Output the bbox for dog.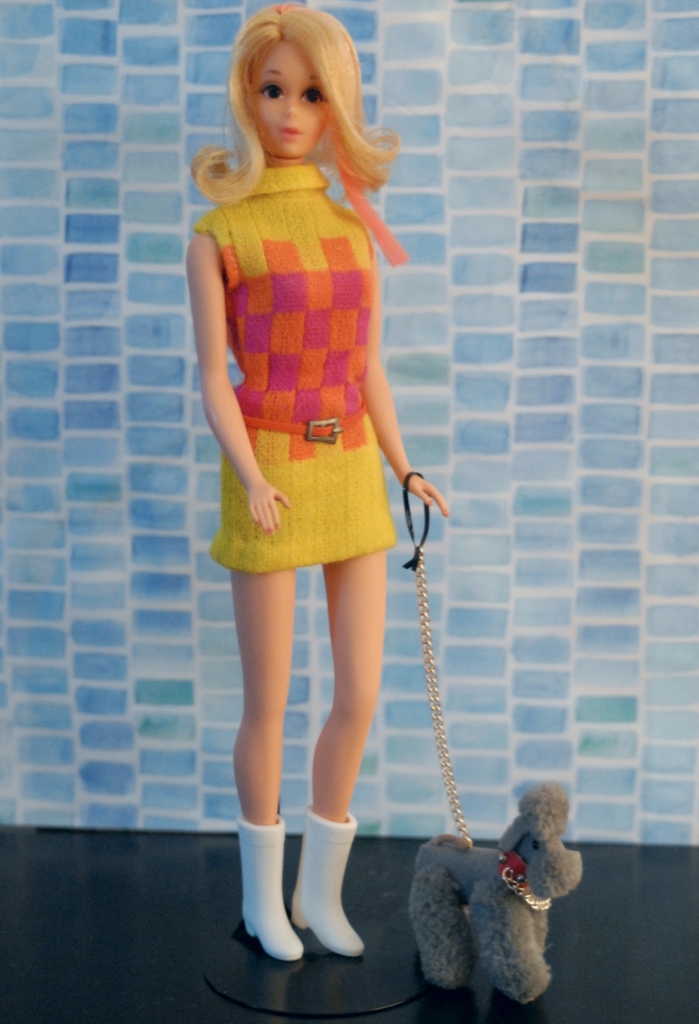
Rect(408, 784, 583, 1005).
